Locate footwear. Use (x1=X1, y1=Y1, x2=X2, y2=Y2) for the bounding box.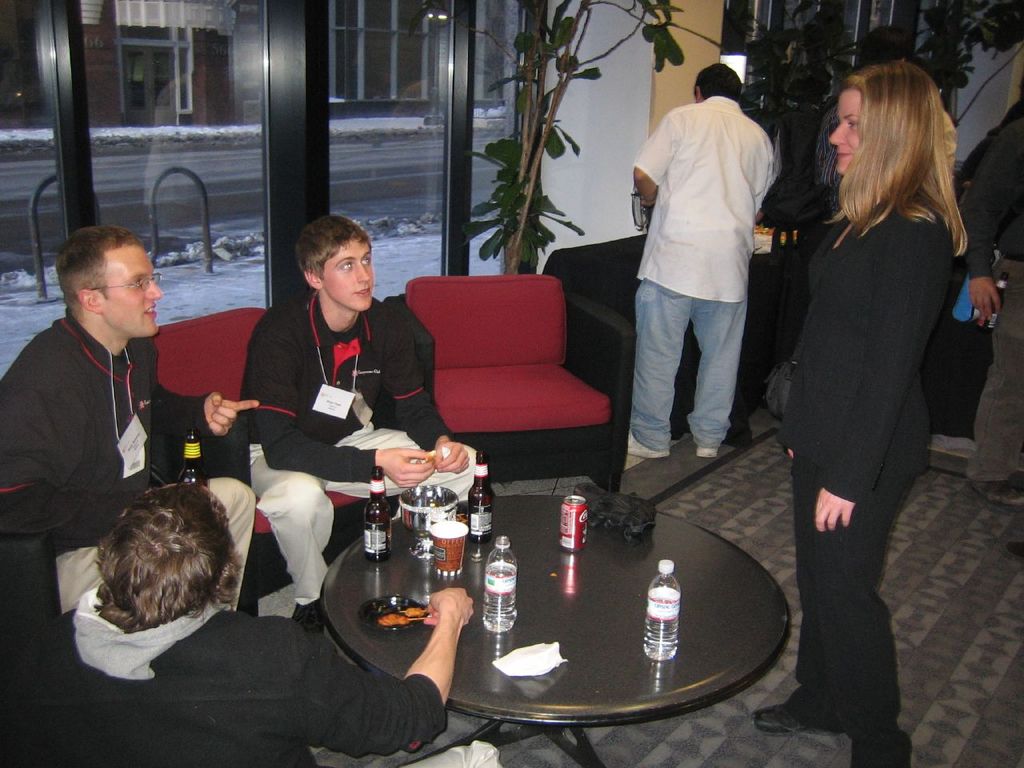
(x1=621, y1=427, x2=670, y2=458).
